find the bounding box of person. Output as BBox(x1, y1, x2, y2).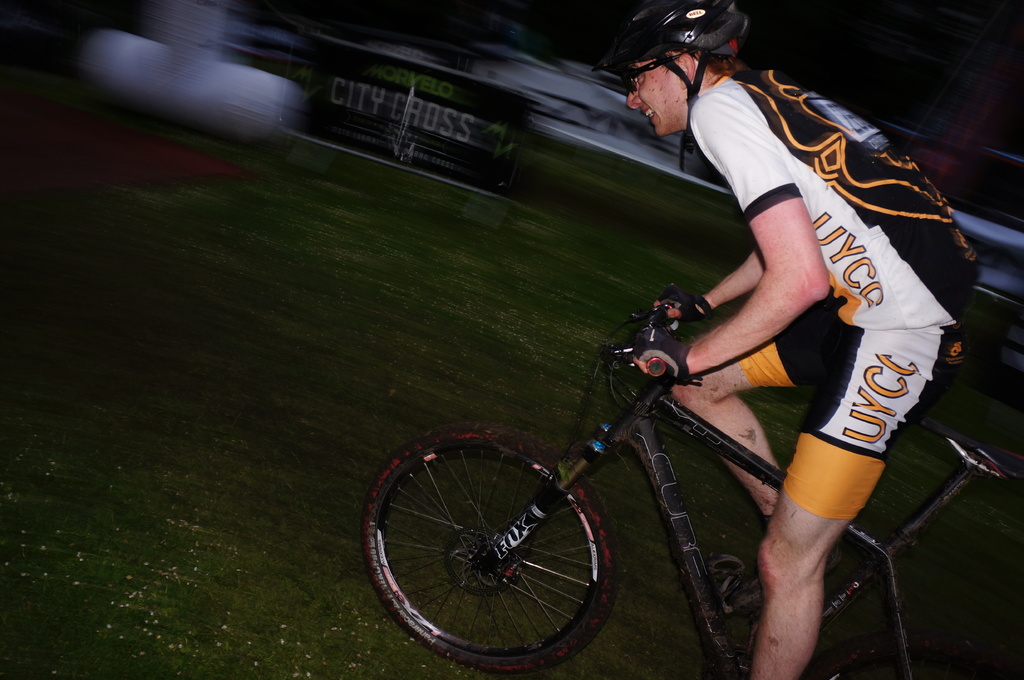
BBox(634, 9, 968, 651).
